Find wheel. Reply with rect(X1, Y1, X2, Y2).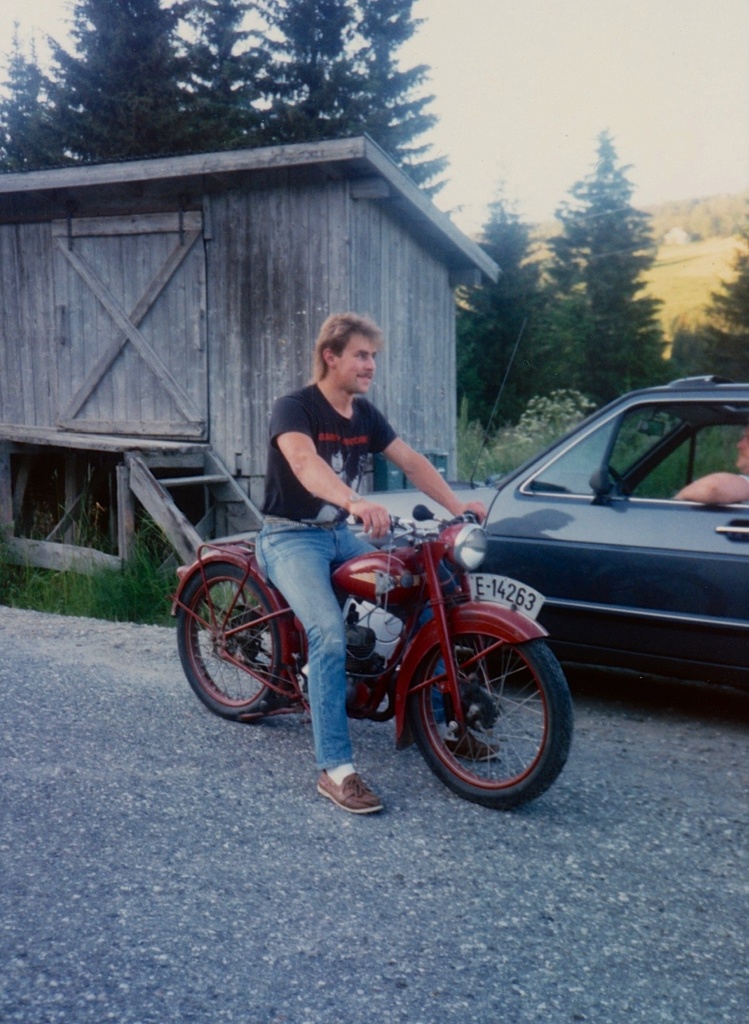
rect(591, 463, 630, 515).
